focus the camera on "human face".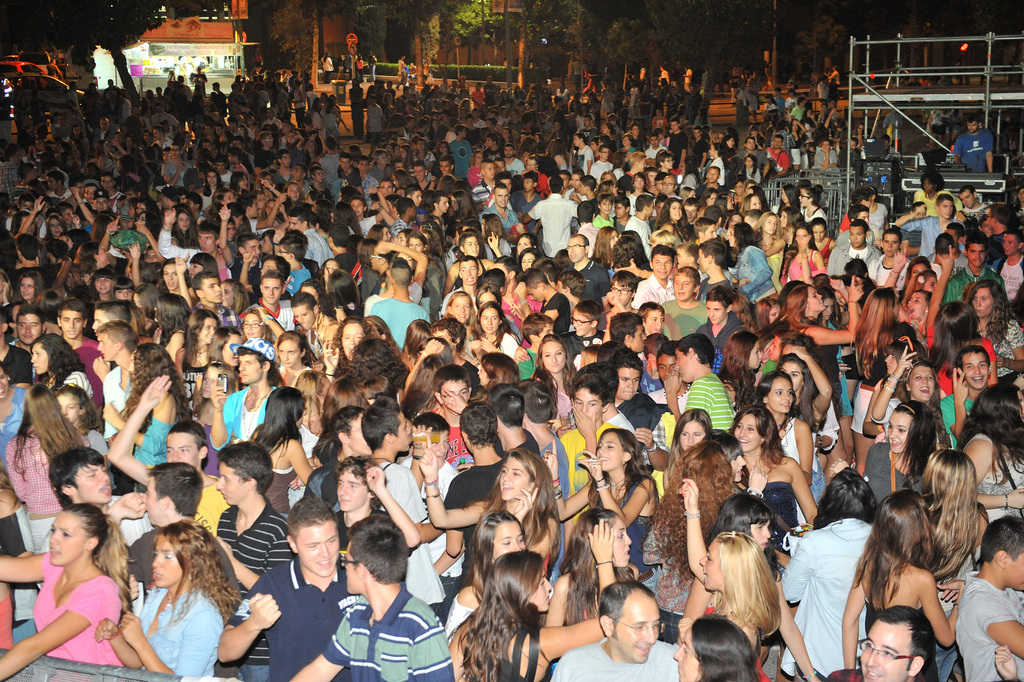
Focus region: l=530, t=572, r=548, b=608.
